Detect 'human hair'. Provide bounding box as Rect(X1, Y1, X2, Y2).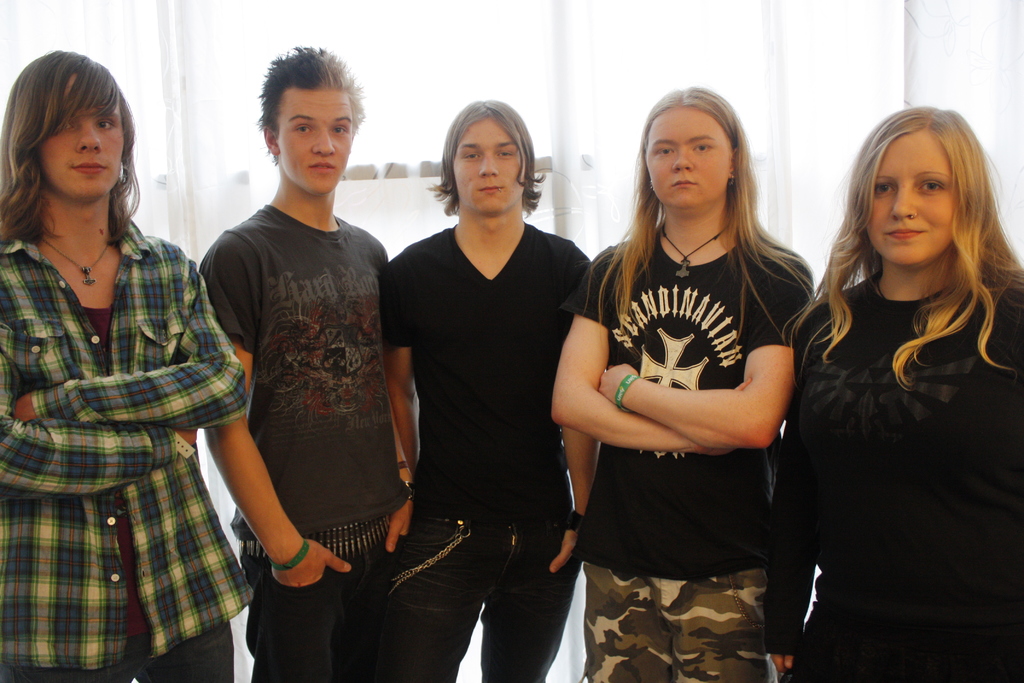
Rect(424, 99, 550, 220).
